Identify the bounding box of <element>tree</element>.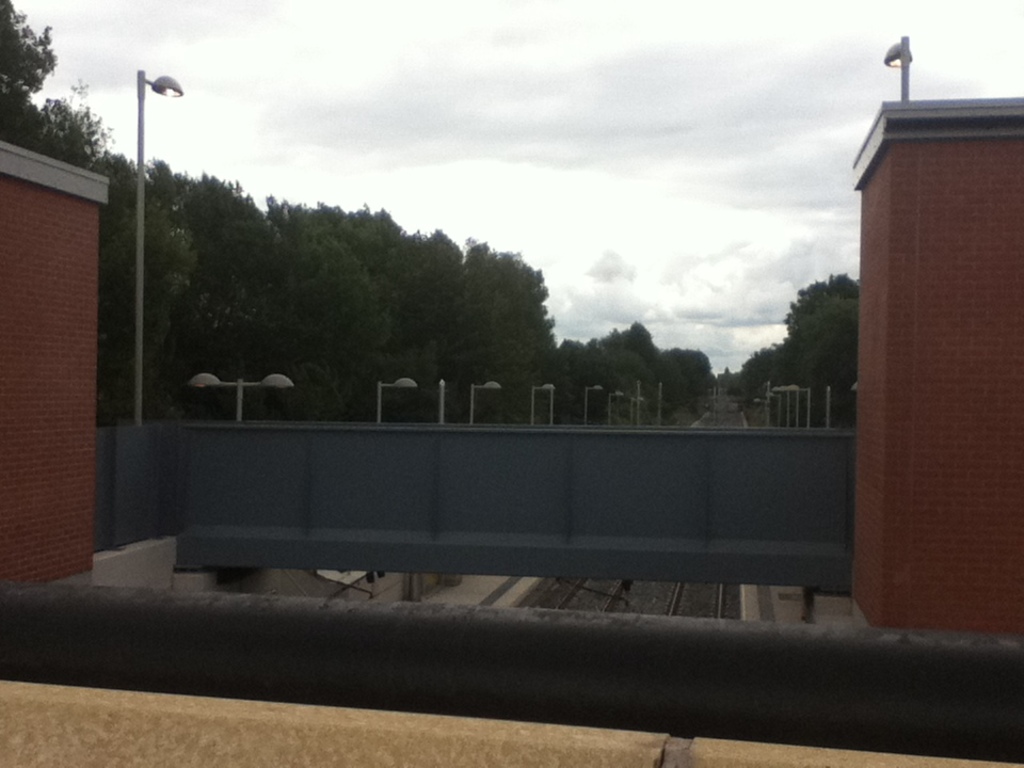
region(551, 330, 653, 423).
